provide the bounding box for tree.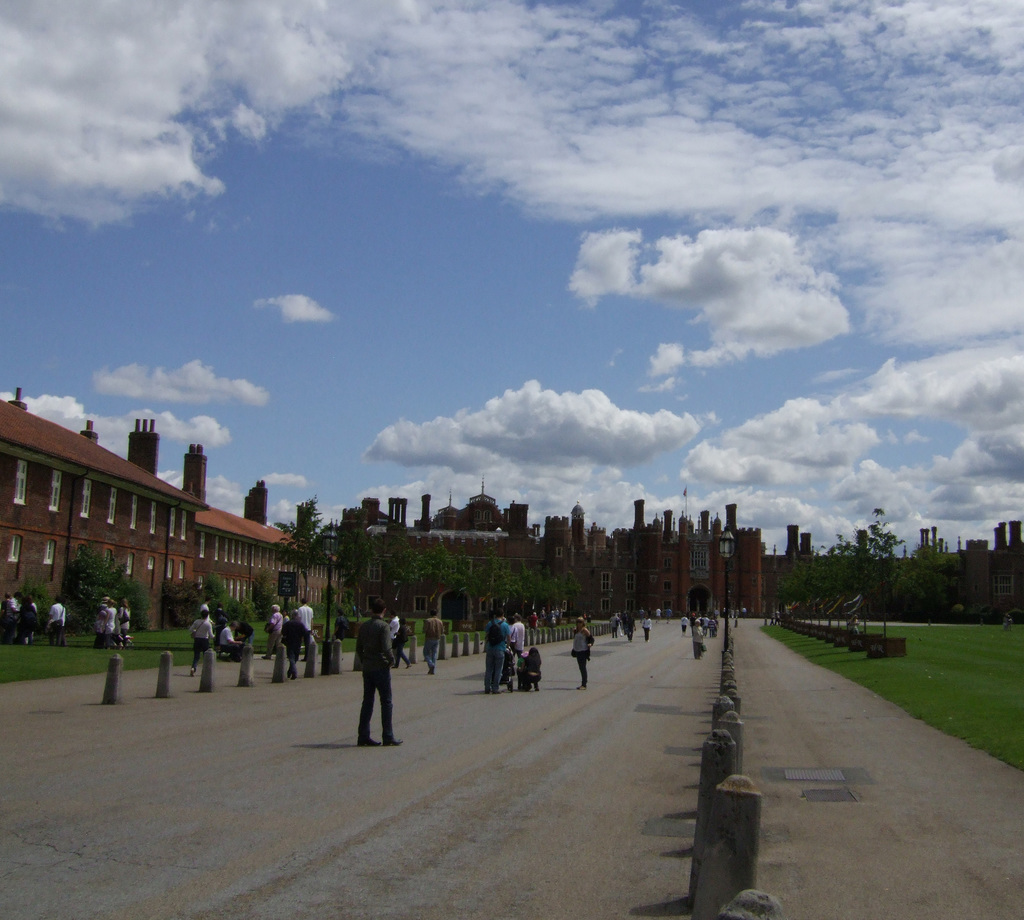
<bbox>820, 536, 855, 604</bbox>.
